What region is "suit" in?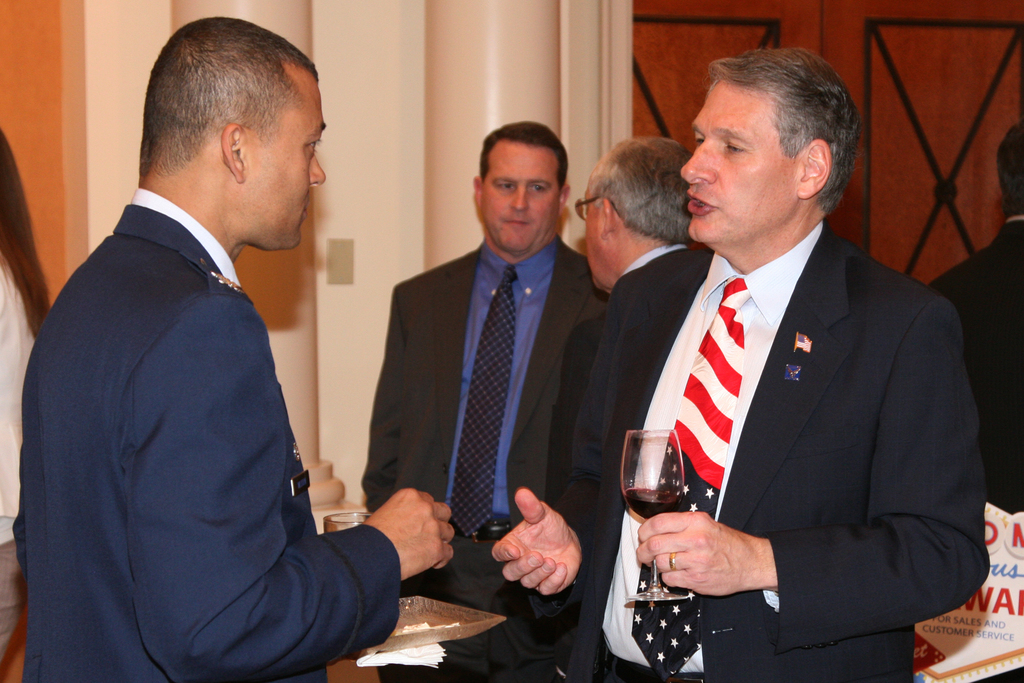
x1=545, y1=242, x2=712, y2=504.
